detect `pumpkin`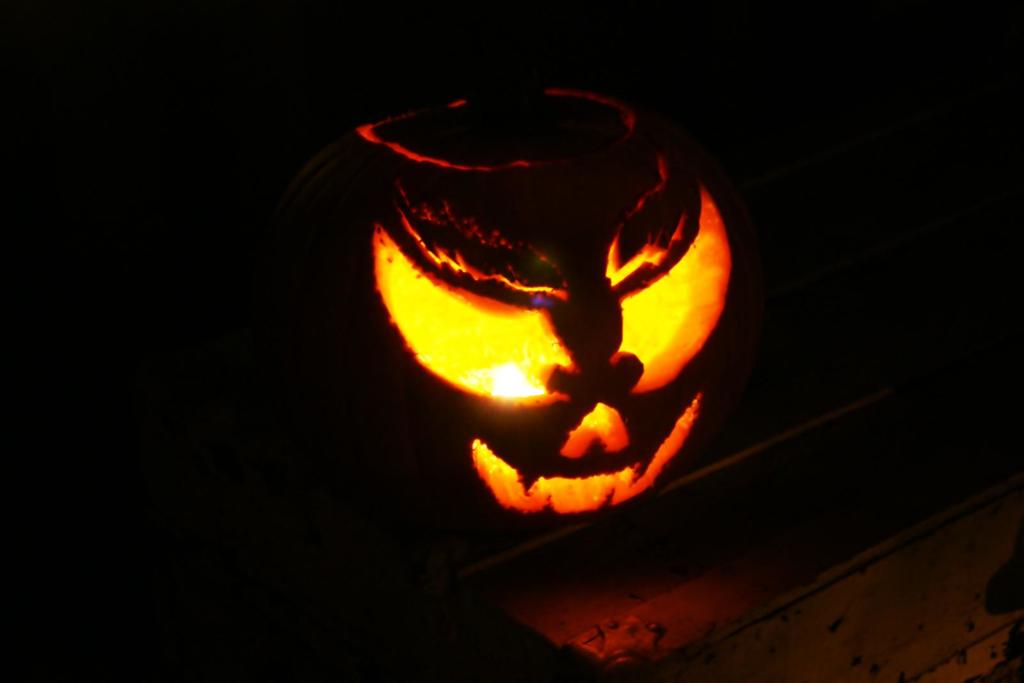
274, 45, 760, 574
